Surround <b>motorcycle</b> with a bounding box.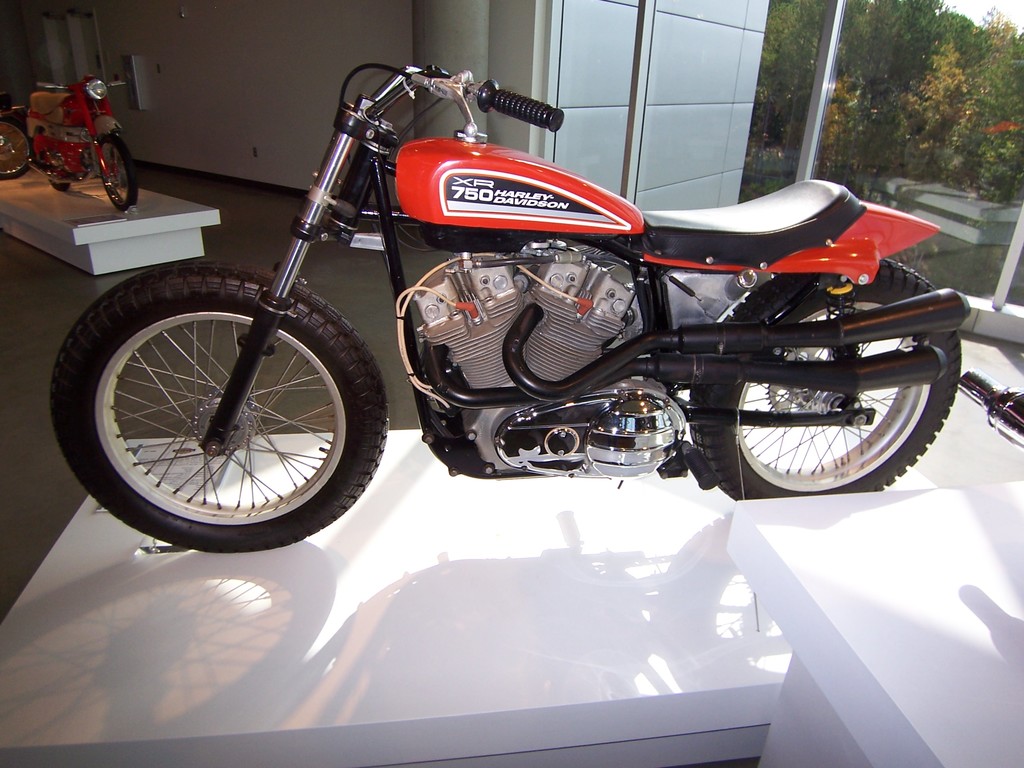
0,65,141,212.
